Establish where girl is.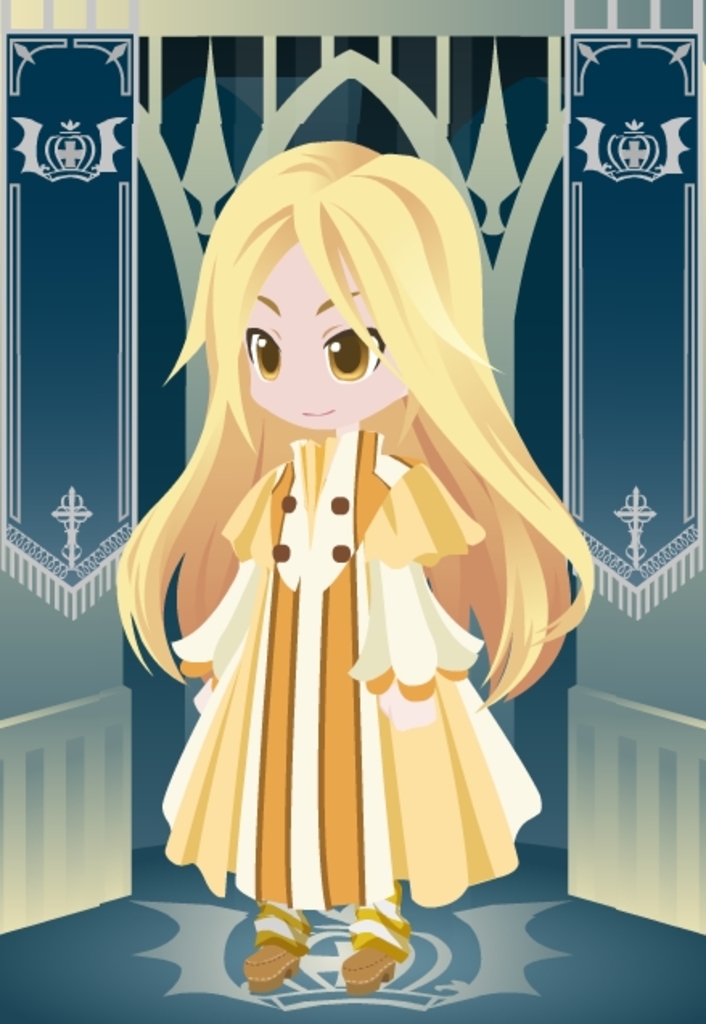
Established at 117 141 597 995.
